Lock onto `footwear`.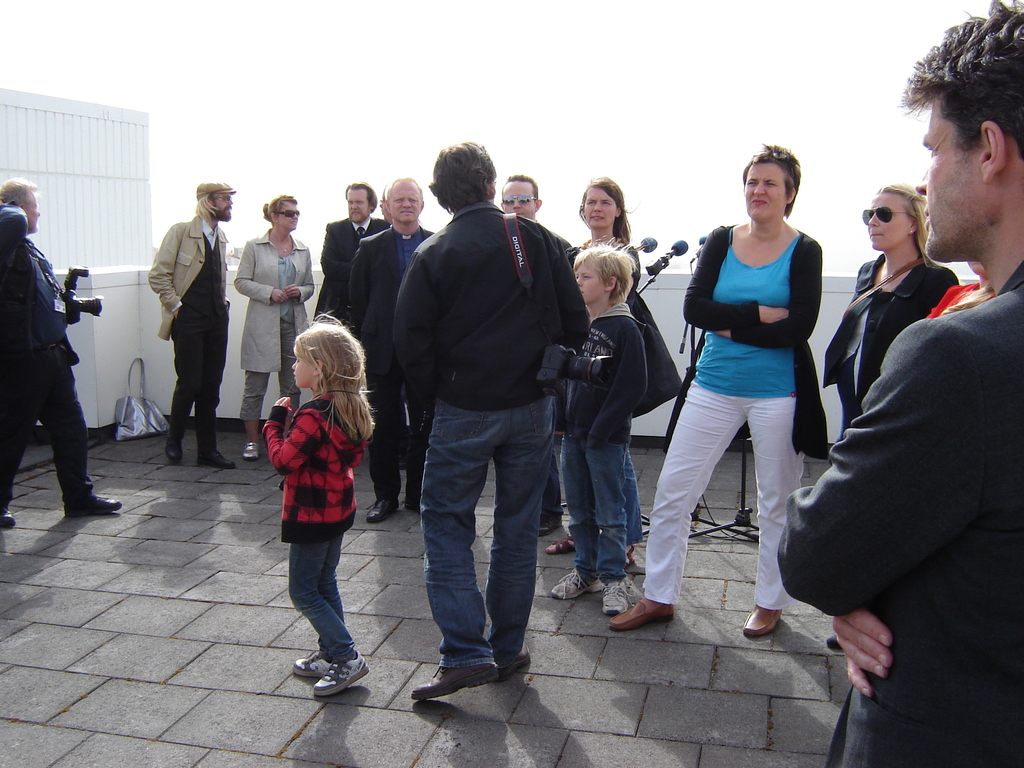
Locked: pyautogui.locateOnScreen(200, 445, 235, 474).
